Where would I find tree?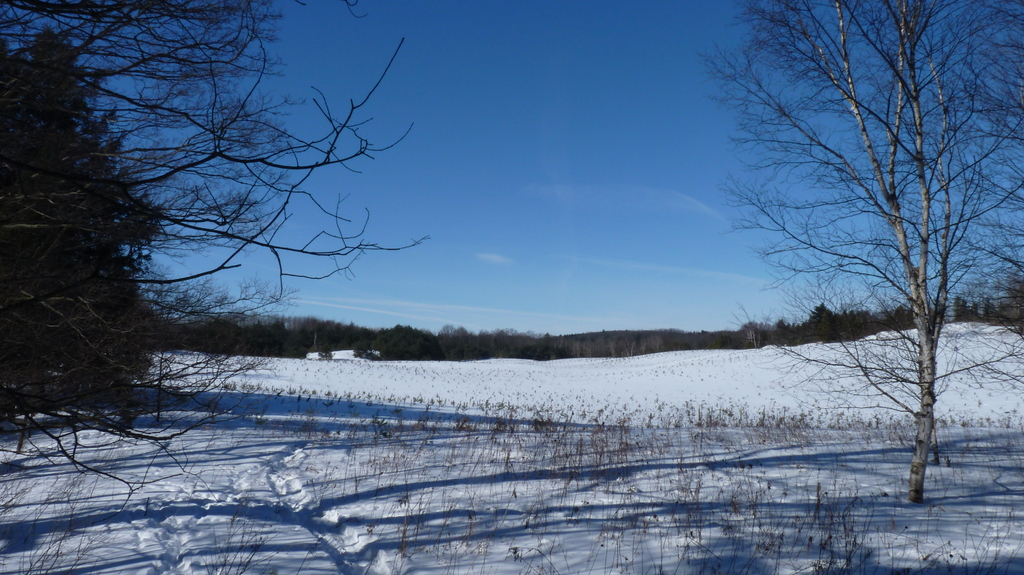
At [left=237, top=310, right=255, bottom=340].
